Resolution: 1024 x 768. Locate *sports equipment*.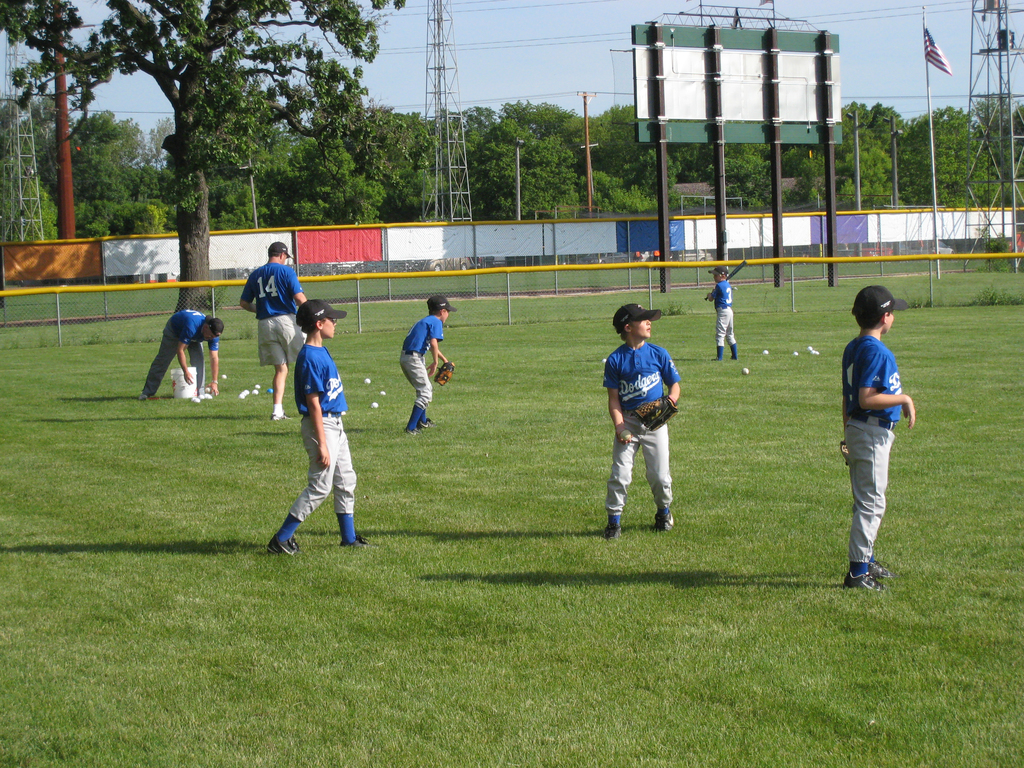
[806,343,813,353].
